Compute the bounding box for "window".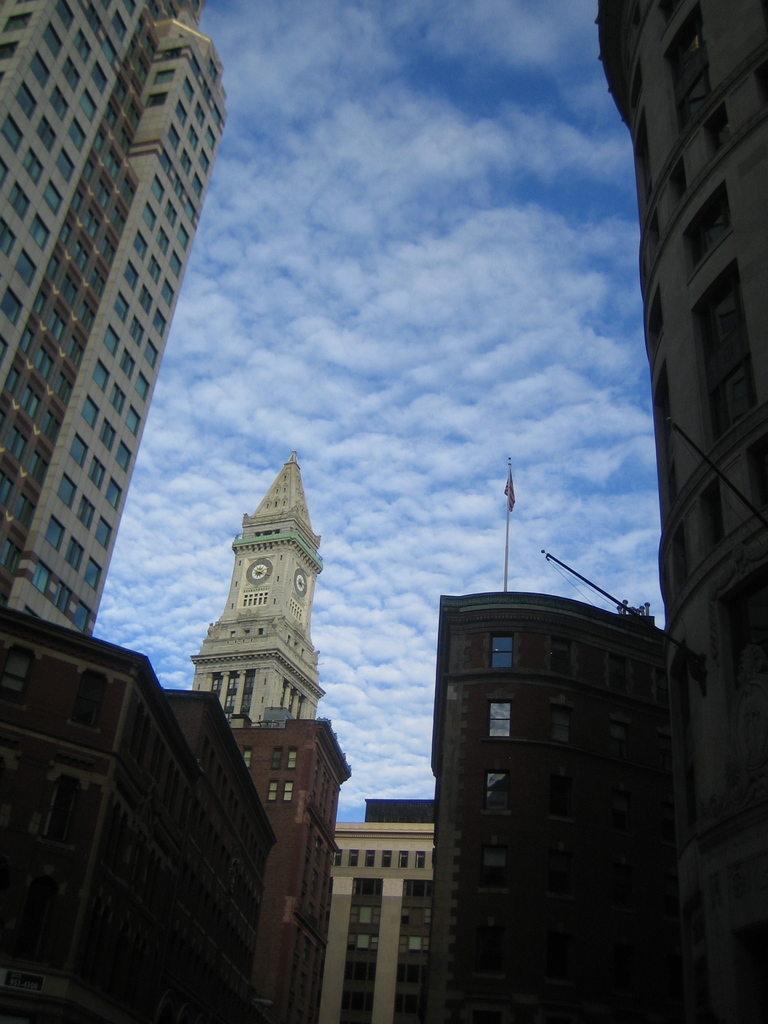
(left=189, top=101, right=205, bottom=125).
